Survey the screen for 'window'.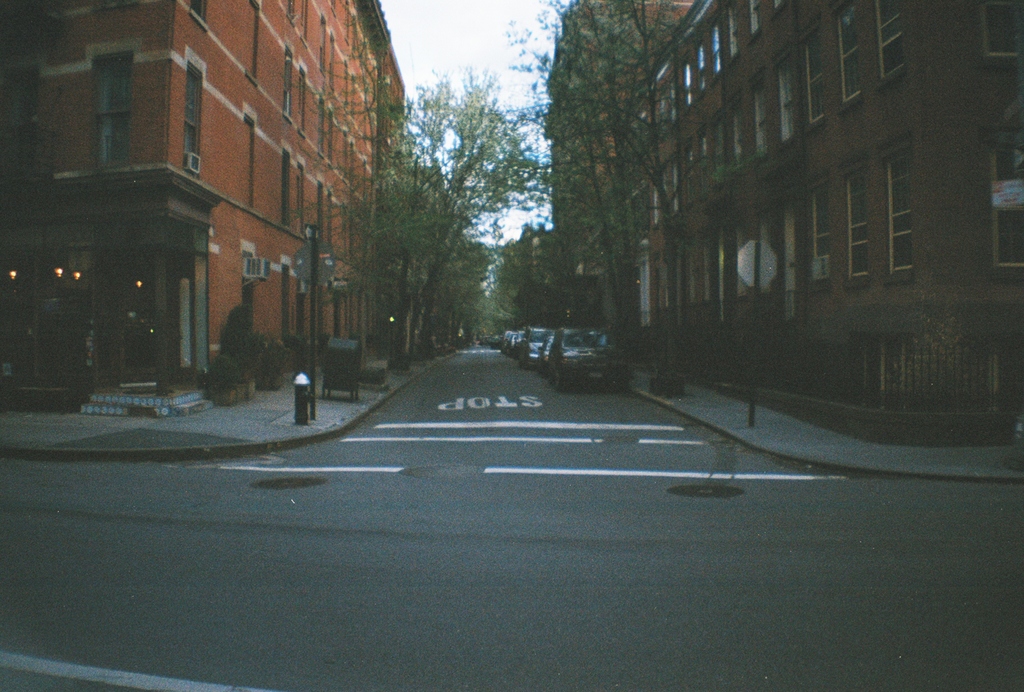
Survey found: (845,169,878,280).
